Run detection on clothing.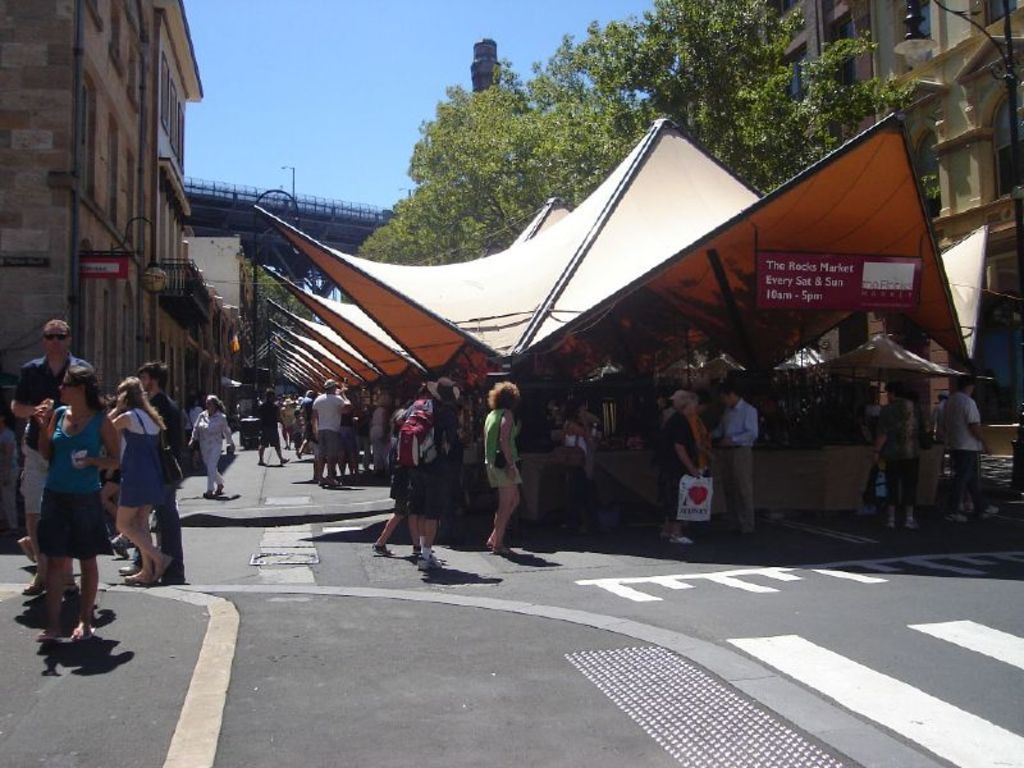
Result: pyautogui.locateOnScreen(403, 375, 460, 526).
